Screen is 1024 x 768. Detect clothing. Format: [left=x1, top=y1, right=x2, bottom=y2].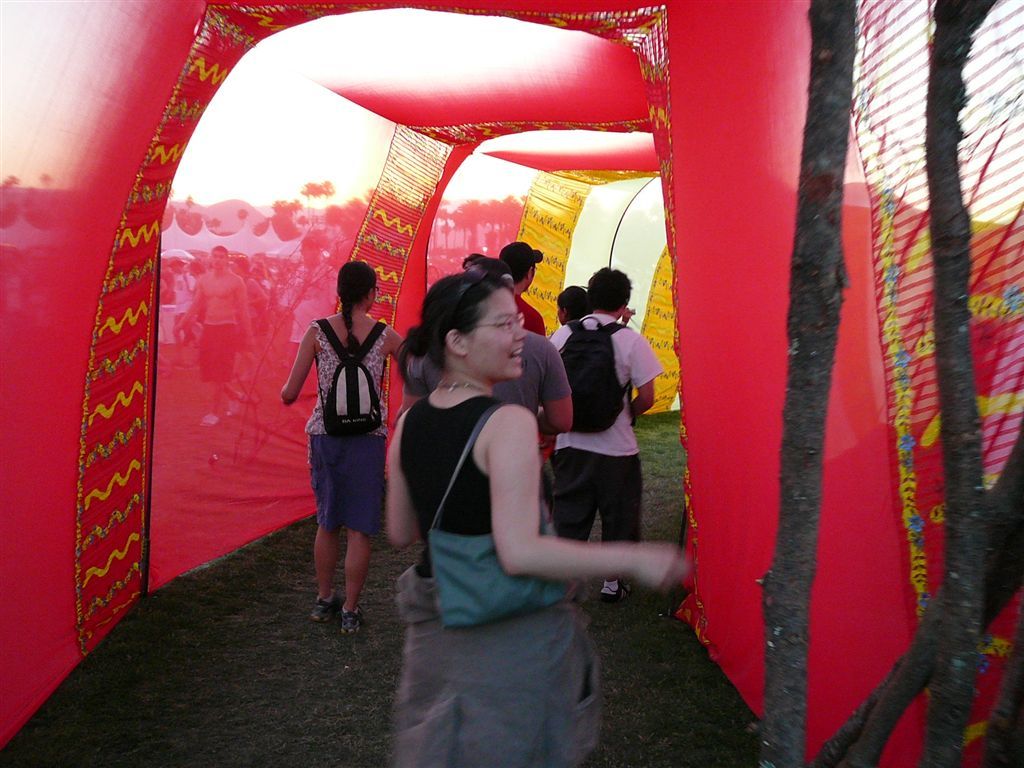
[left=496, top=330, right=574, bottom=418].
